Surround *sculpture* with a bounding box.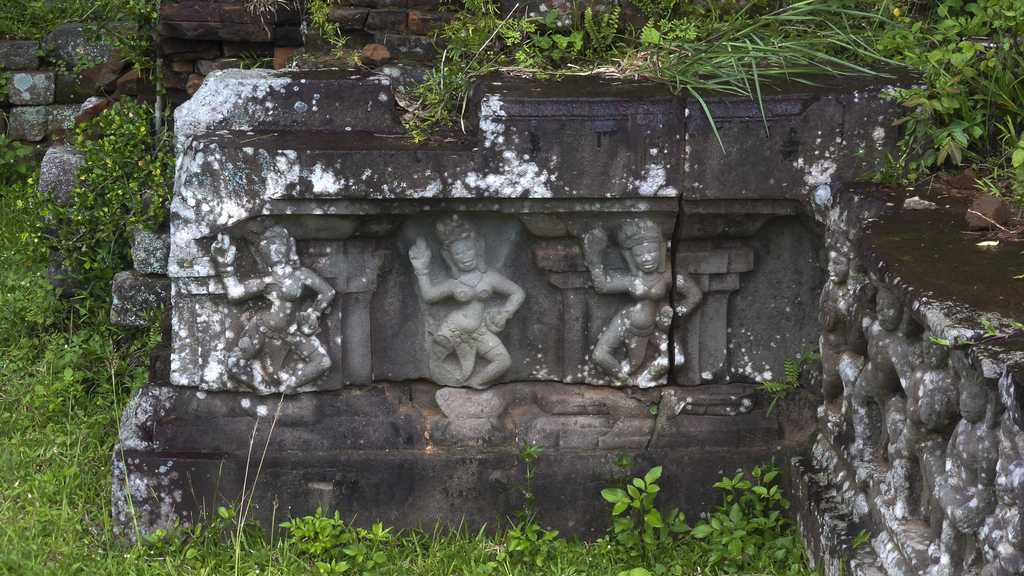
<region>393, 227, 534, 392</region>.
